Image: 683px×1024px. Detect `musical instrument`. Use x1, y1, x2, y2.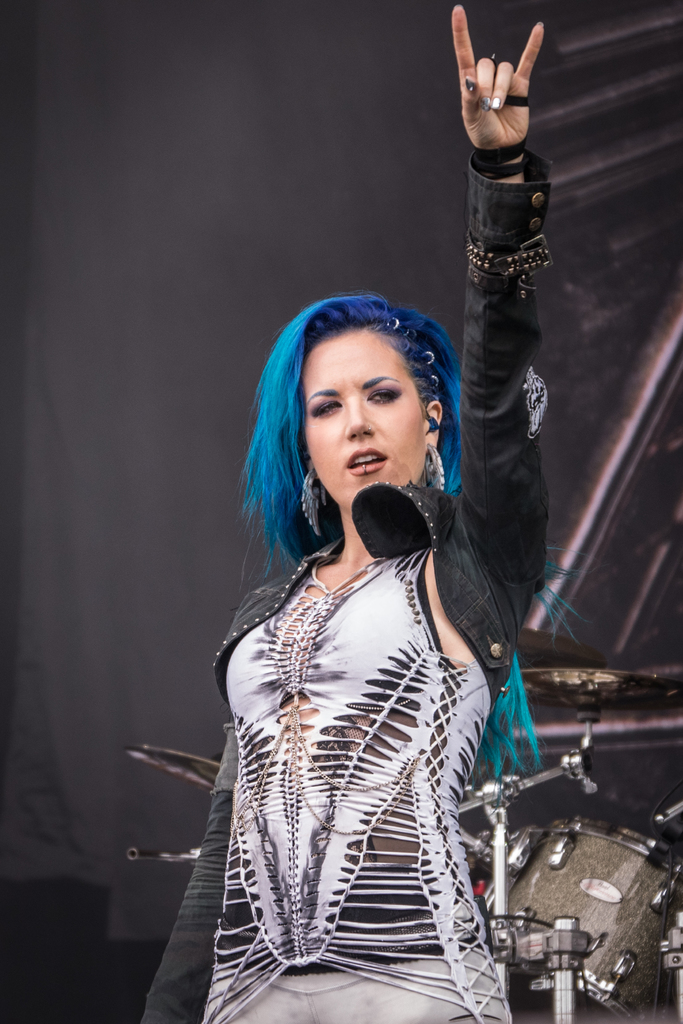
493, 820, 678, 1013.
